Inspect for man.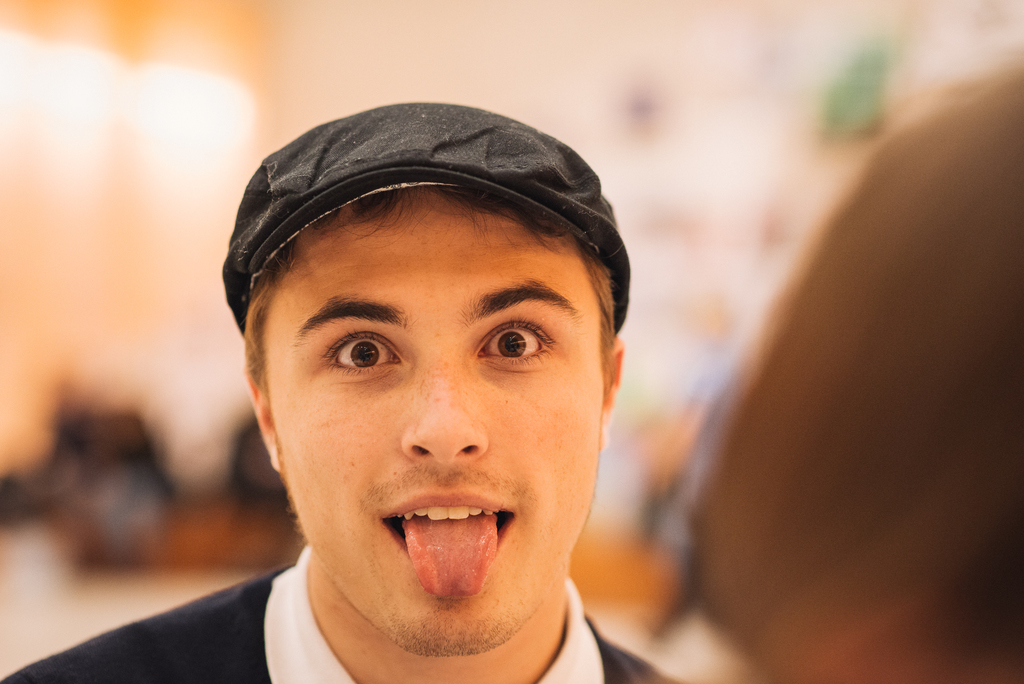
Inspection: locate(54, 131, 785, 683).
